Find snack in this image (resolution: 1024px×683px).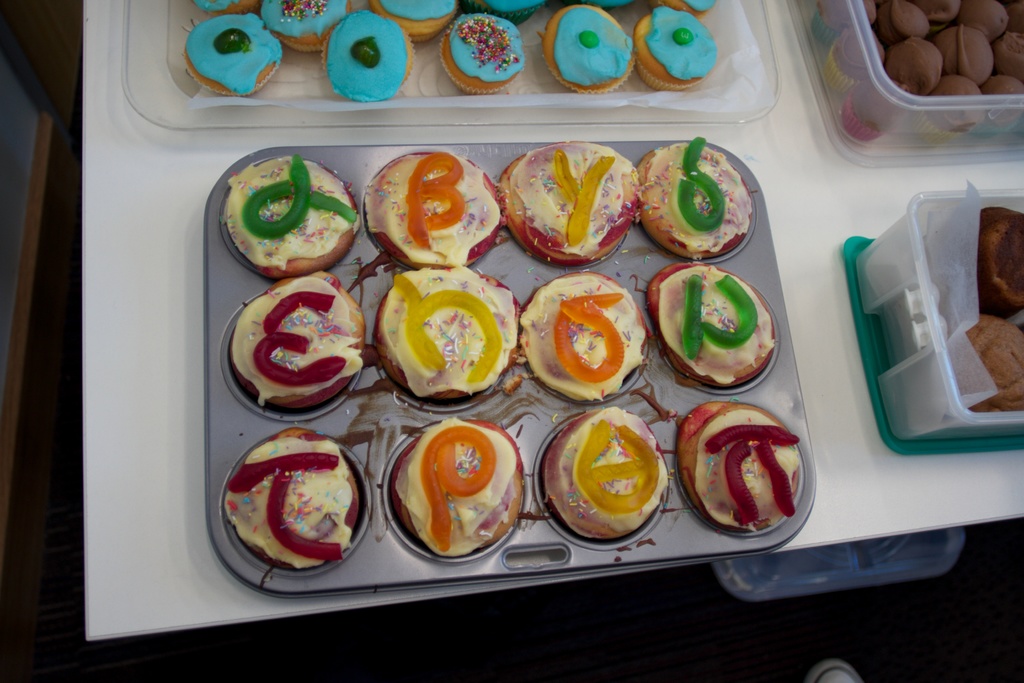
locate(957, 202, 1023, 317).
